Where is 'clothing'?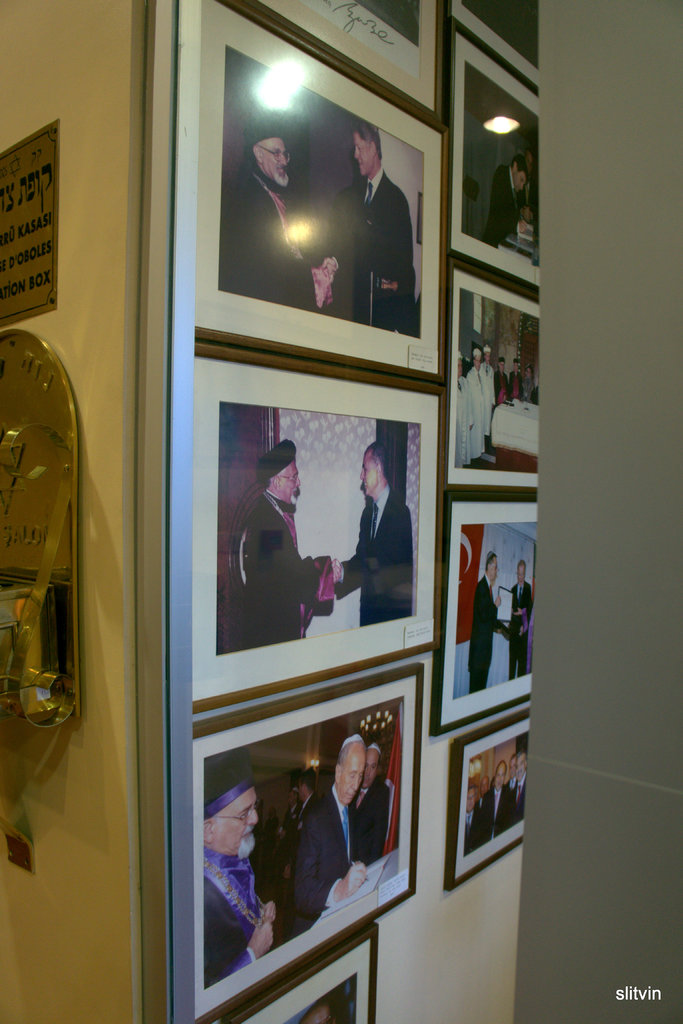
224,164,322,316.
